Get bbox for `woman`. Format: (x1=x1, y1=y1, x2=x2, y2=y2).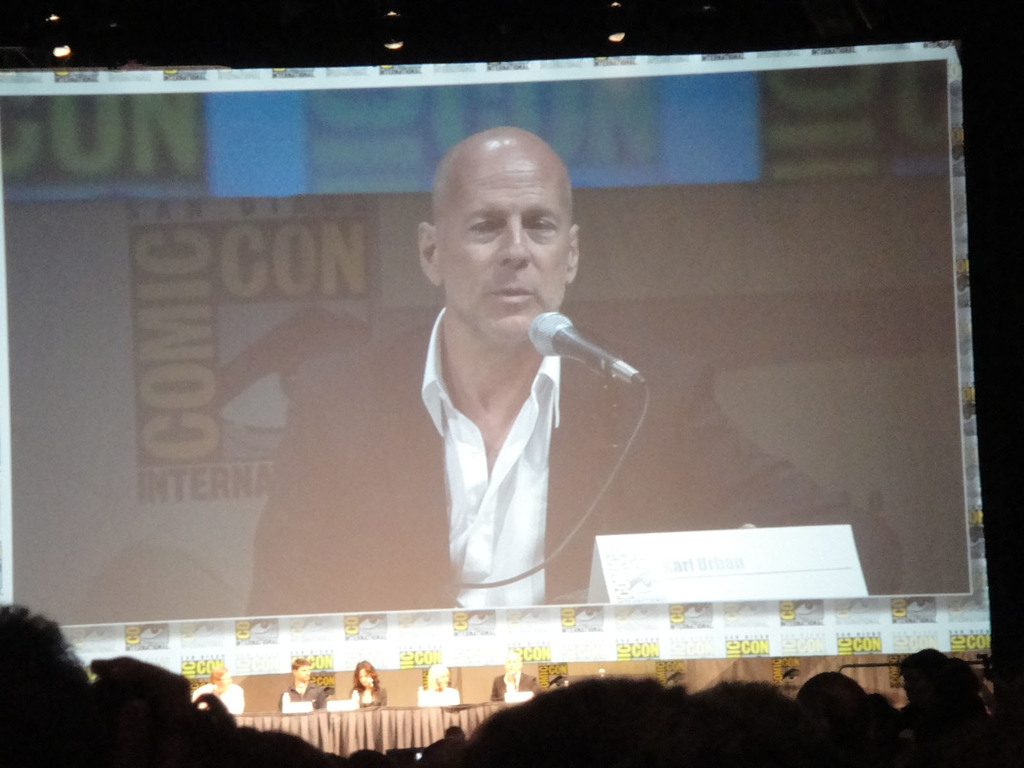
(x1=412, y1=658, x2=465, y2=707).
